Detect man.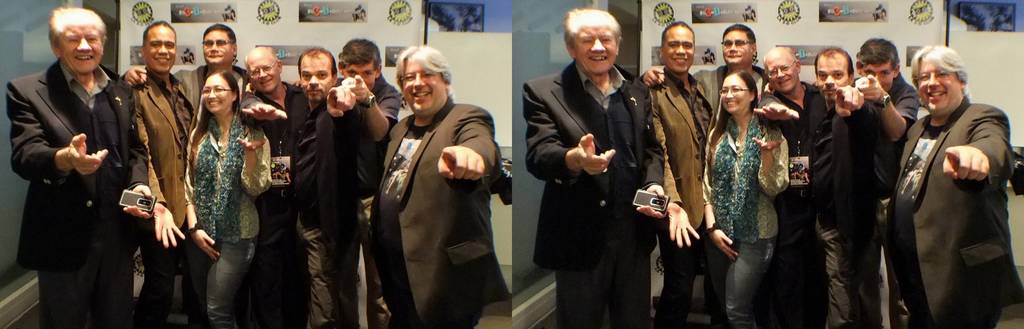
Detected at 120, 24, 252, 112.
